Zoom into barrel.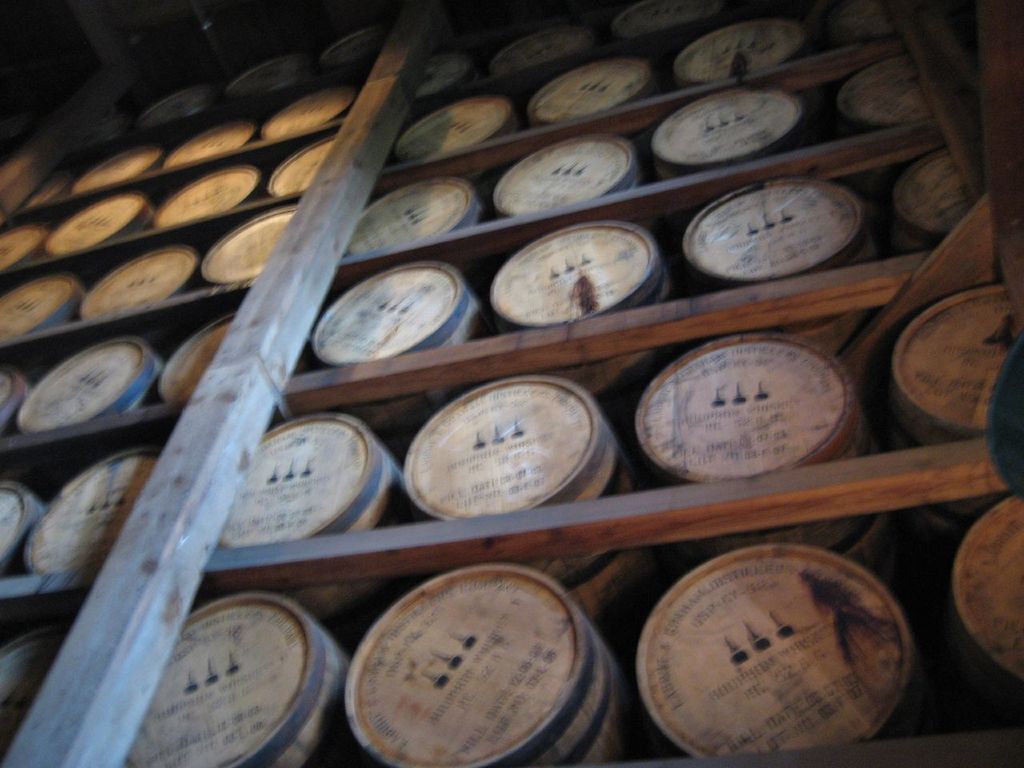
Zoom target: 482 215 673 437.
